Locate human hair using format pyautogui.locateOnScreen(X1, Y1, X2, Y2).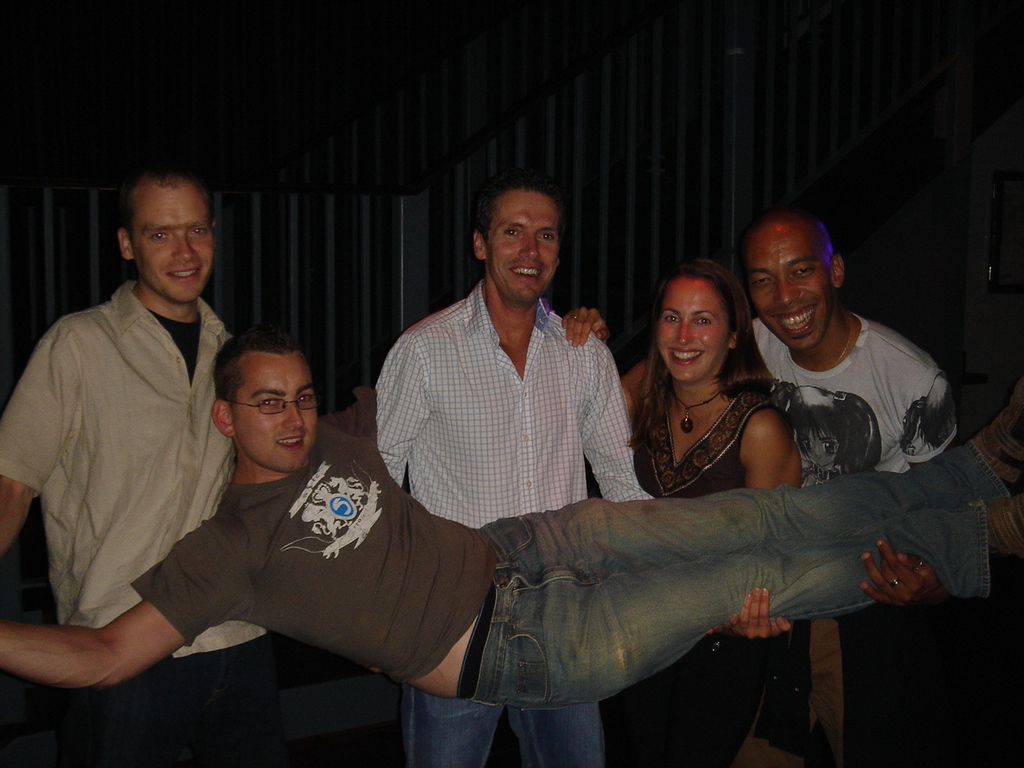
pyautogui.locateOnScreen(211, 327, 306, 405).
